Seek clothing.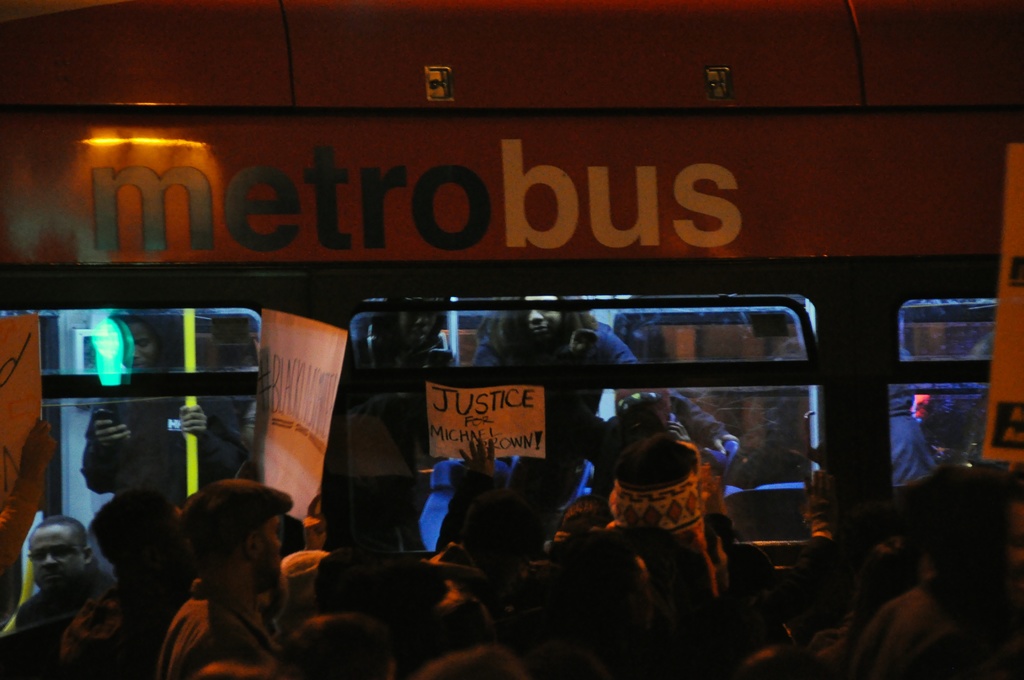
bbox(0, 553, 115, 679).
